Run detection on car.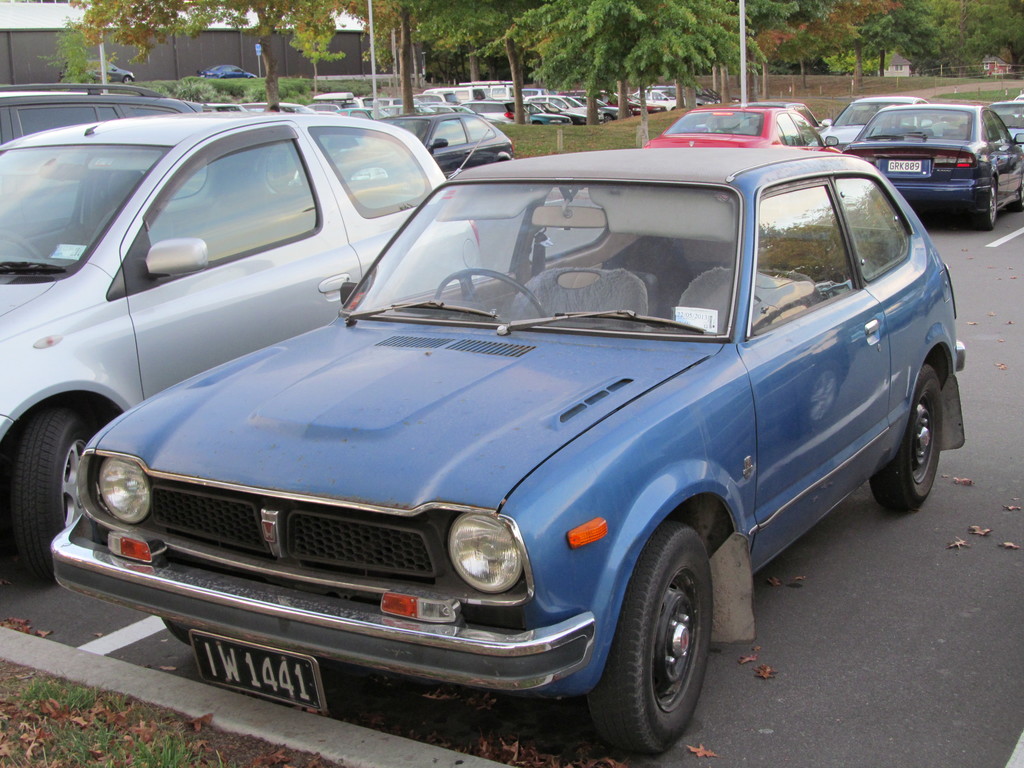
Result: <box>196,63,257,81</box>.
